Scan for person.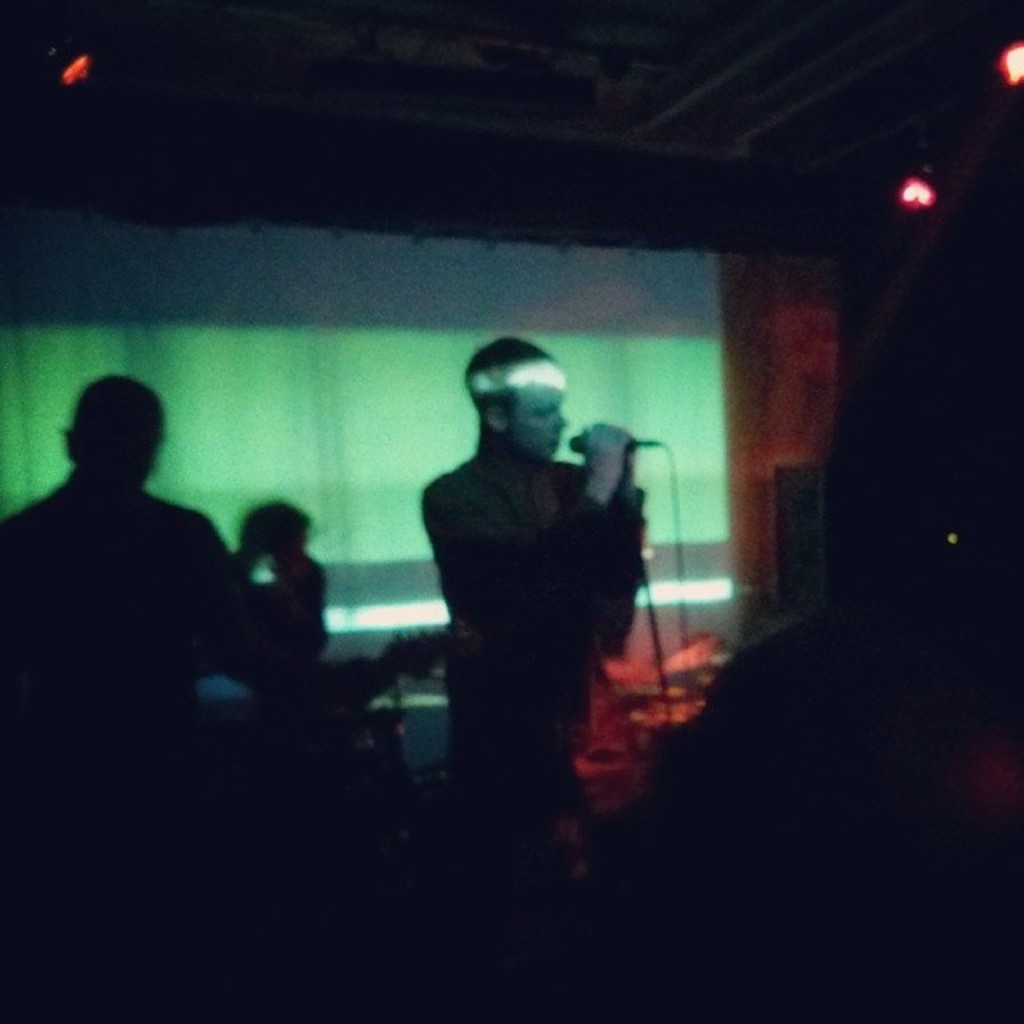
Scan result: 394/317/661/851.
